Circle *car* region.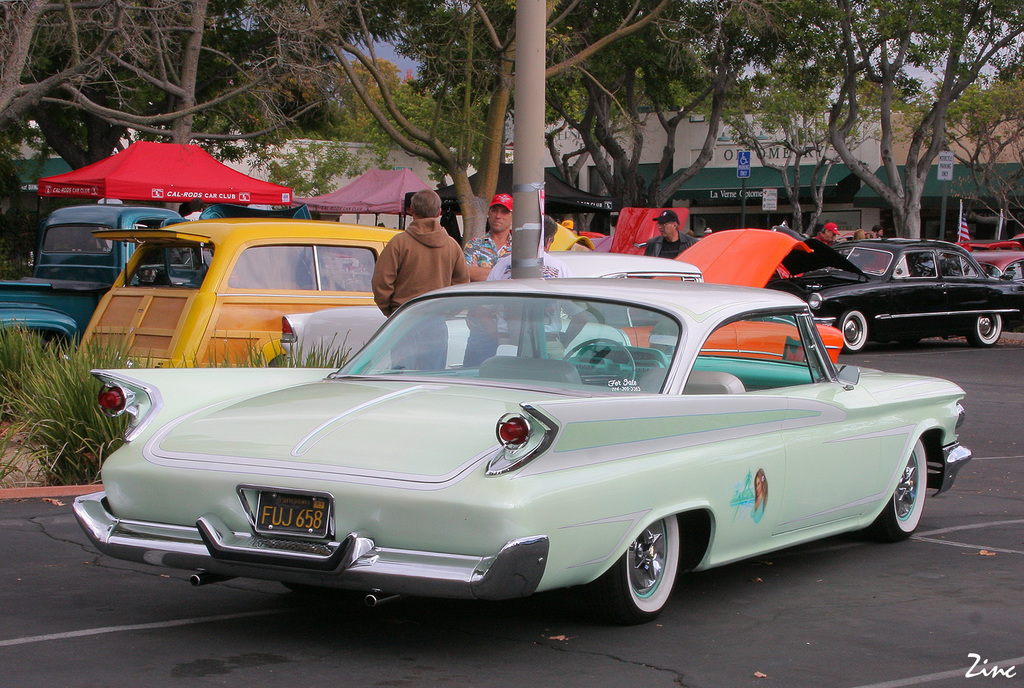
Region: locate(87, 264, 963, 634).
